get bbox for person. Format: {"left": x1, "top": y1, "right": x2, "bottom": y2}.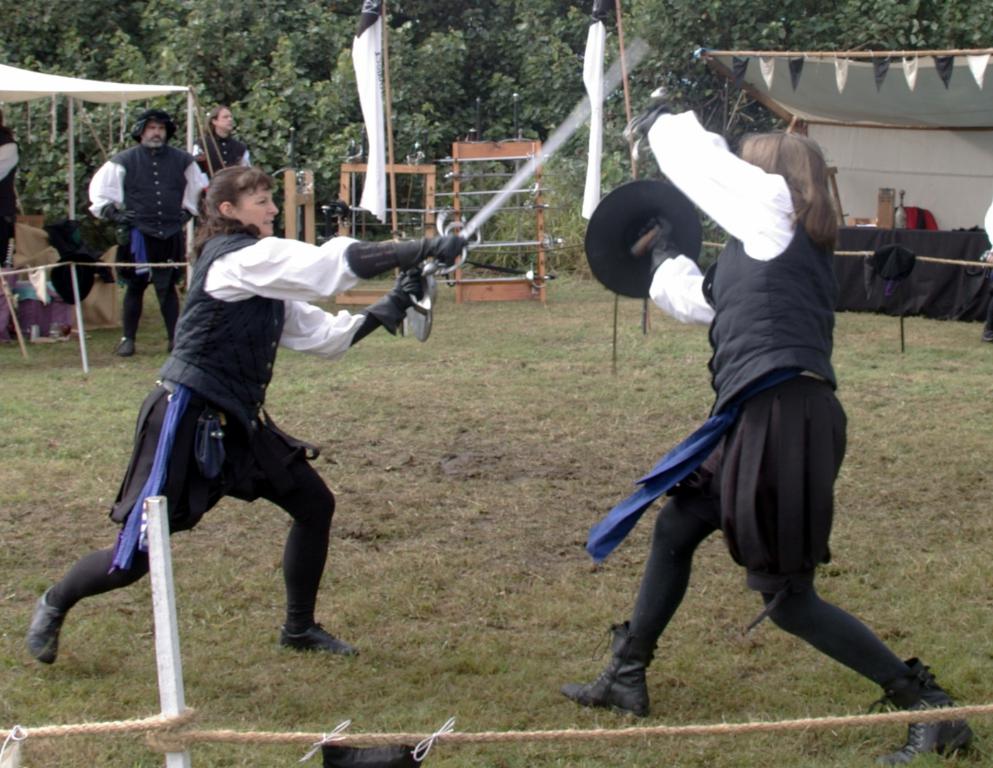
{"left": 81, "top": 111, "right": 214, "bottom": 357}.
